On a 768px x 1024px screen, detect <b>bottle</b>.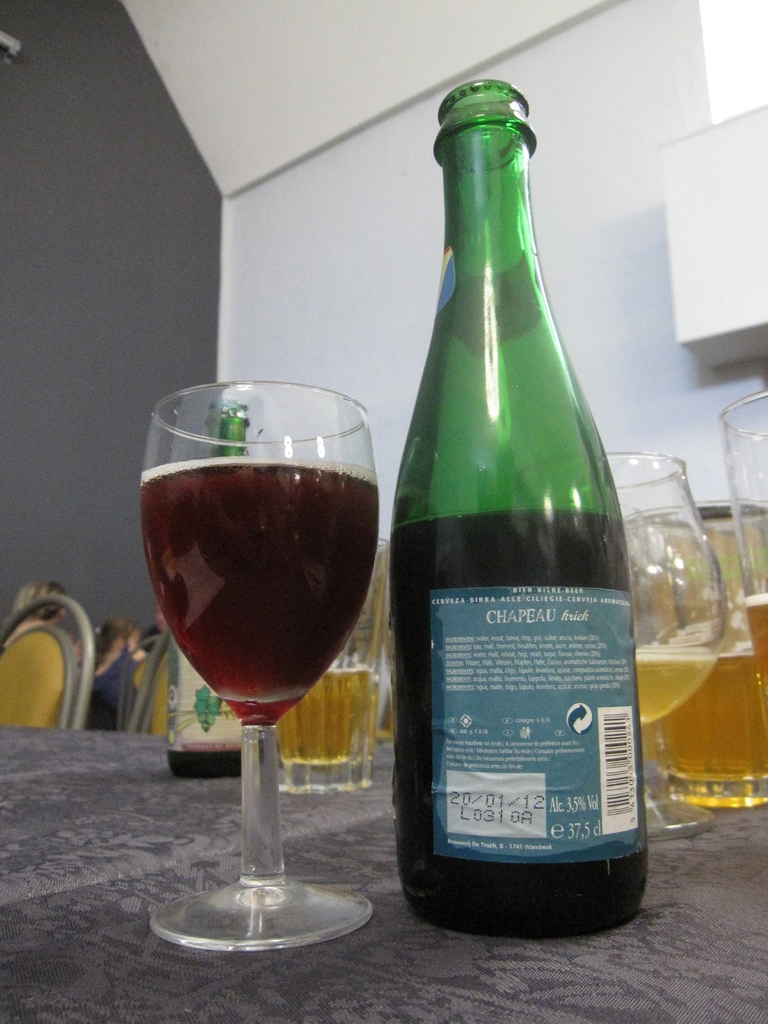
(left=383, top=86, right=653, bottom=940).
